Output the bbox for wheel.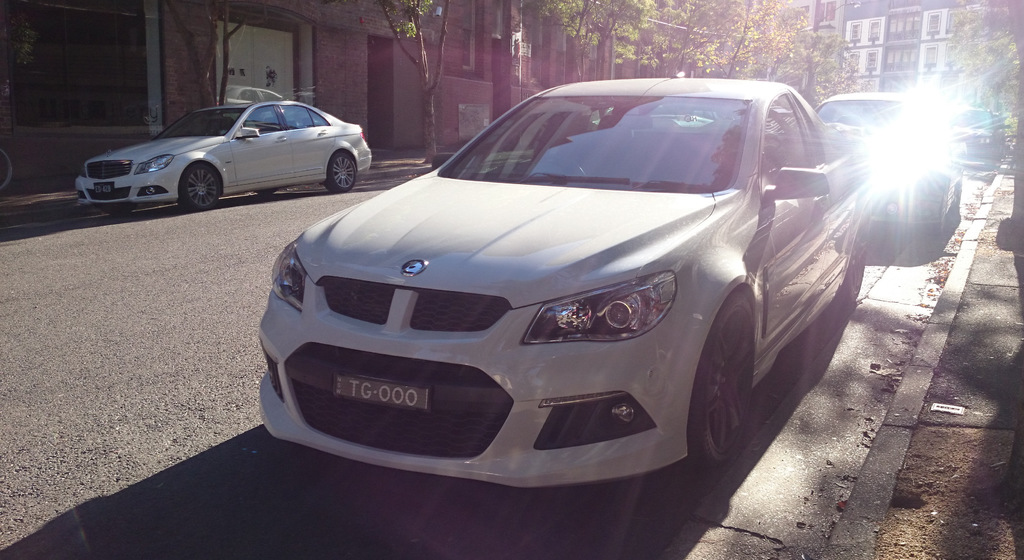
Rect(690, 296, 753, 461).
